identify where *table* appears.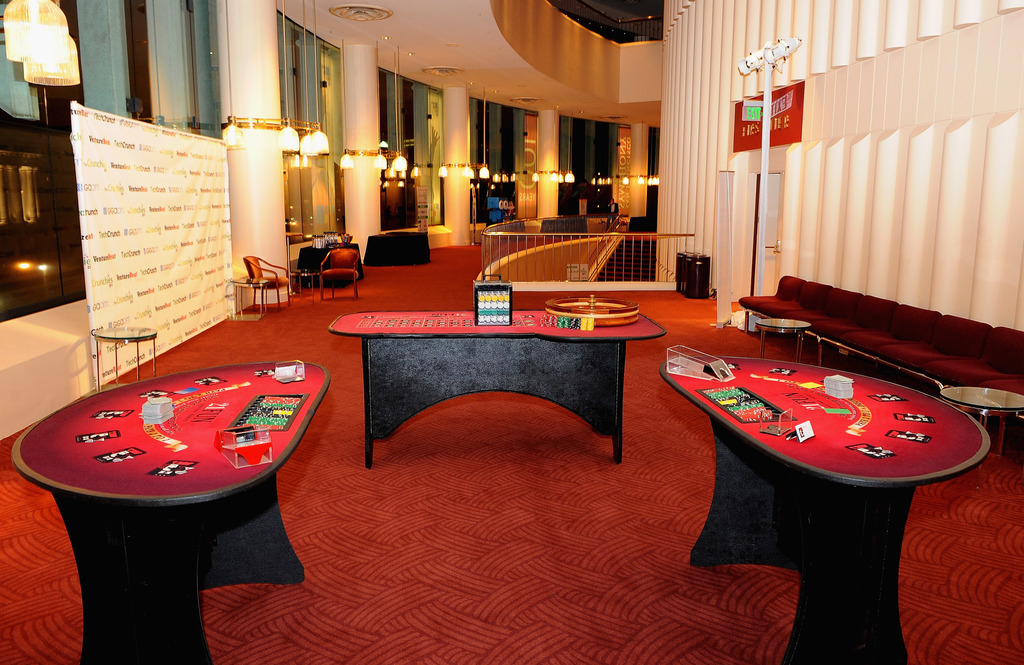
Appears at locate(757, 318, 811, 356).
